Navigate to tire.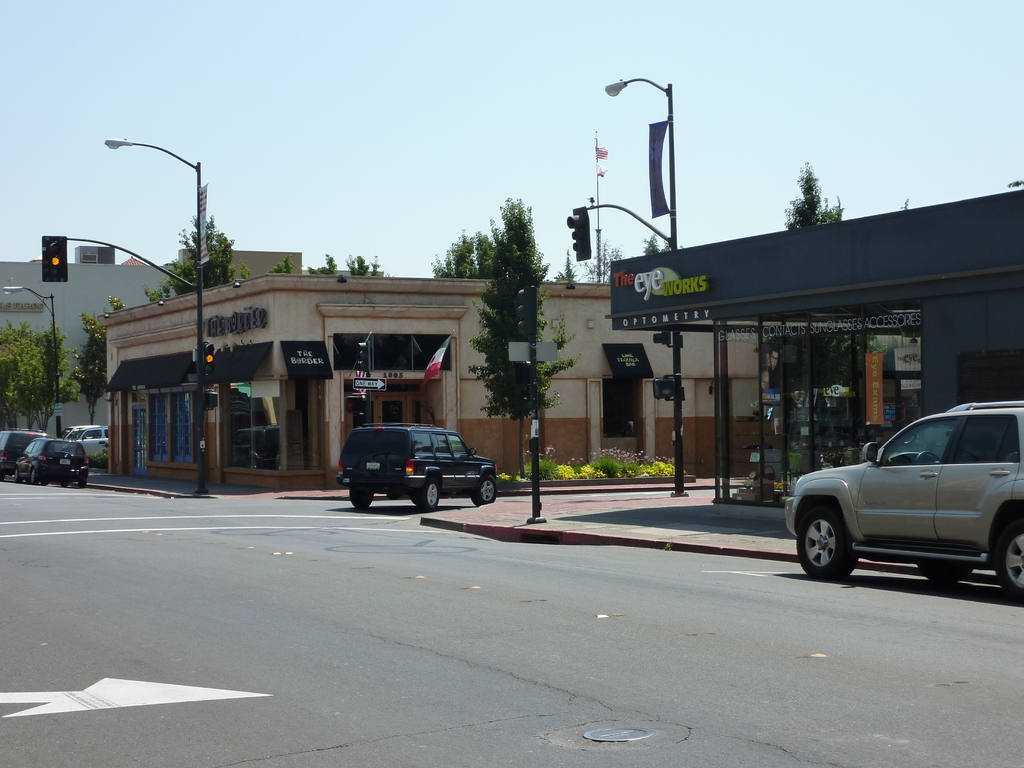
Navigation target: box(29, 471, 44, 491).
